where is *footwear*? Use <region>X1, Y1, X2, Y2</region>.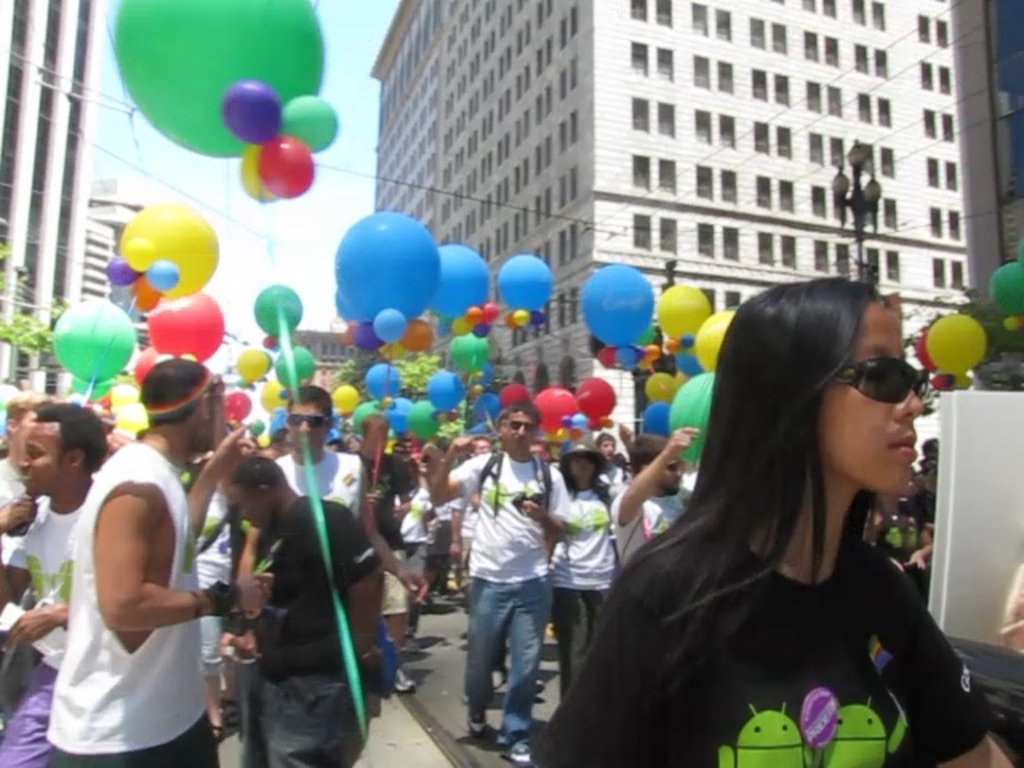
<region>470, 722, 501, 744</region>.
